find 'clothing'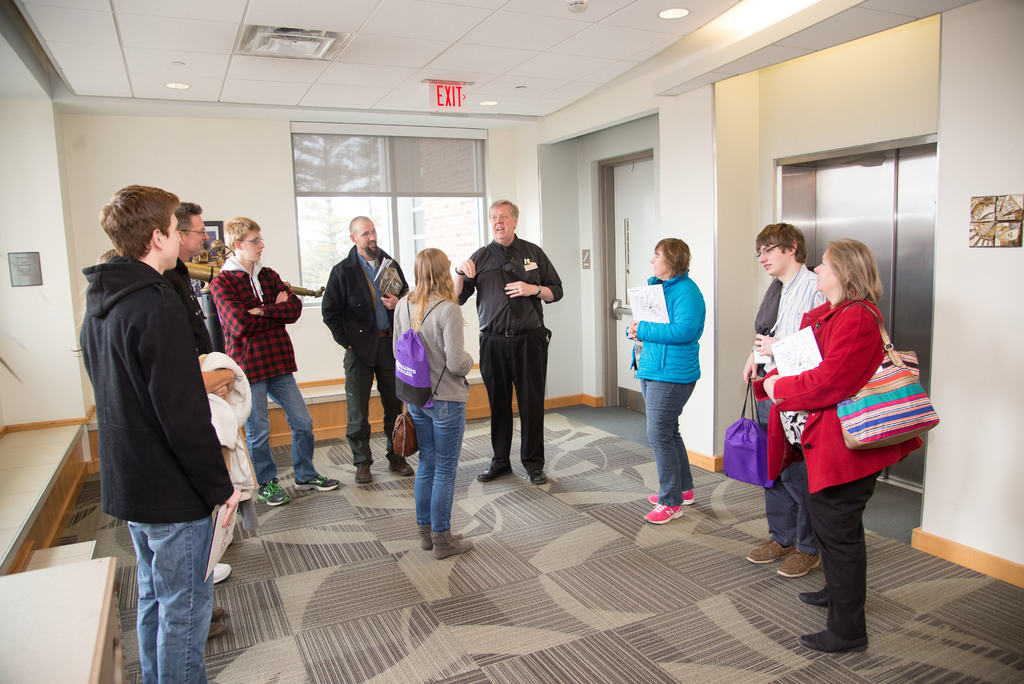
select_region(390, 291, 470, 546)
